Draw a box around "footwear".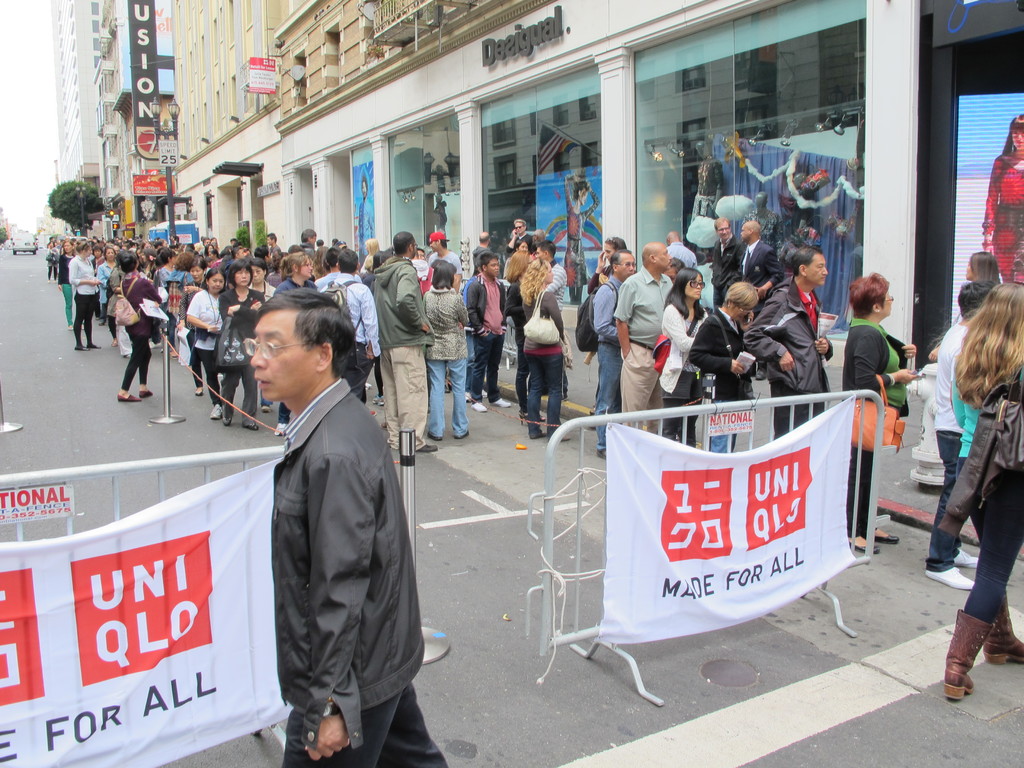
crop(245, 417, 259, 430).
